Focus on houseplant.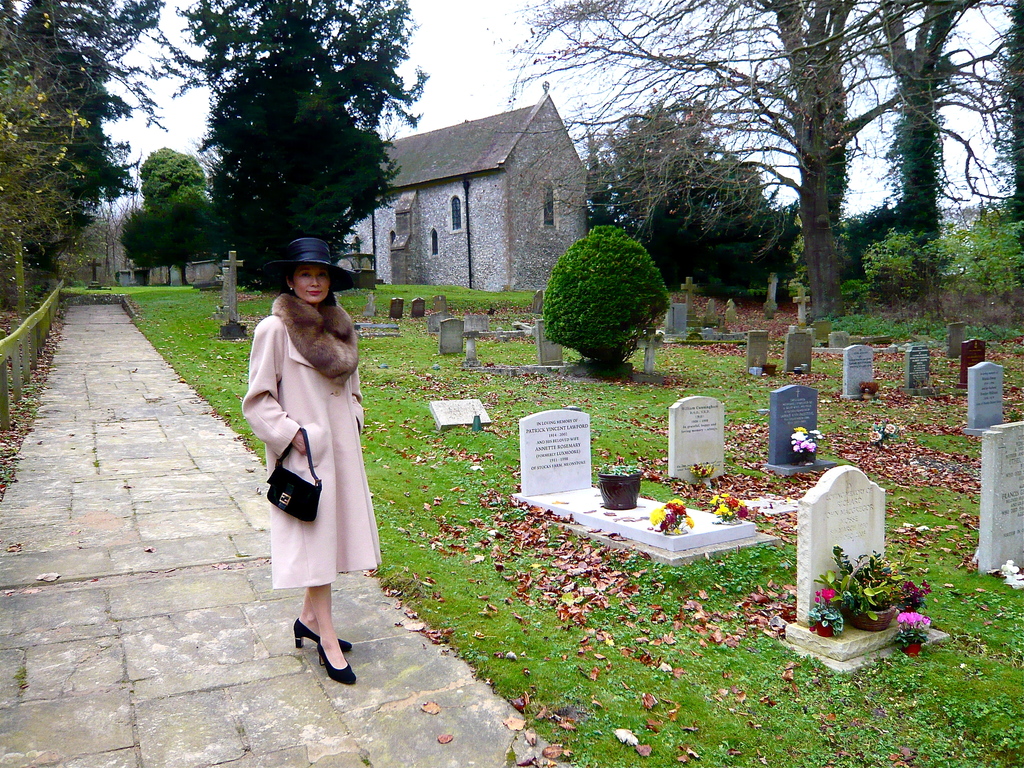
Focused at [895,610,935,660].
